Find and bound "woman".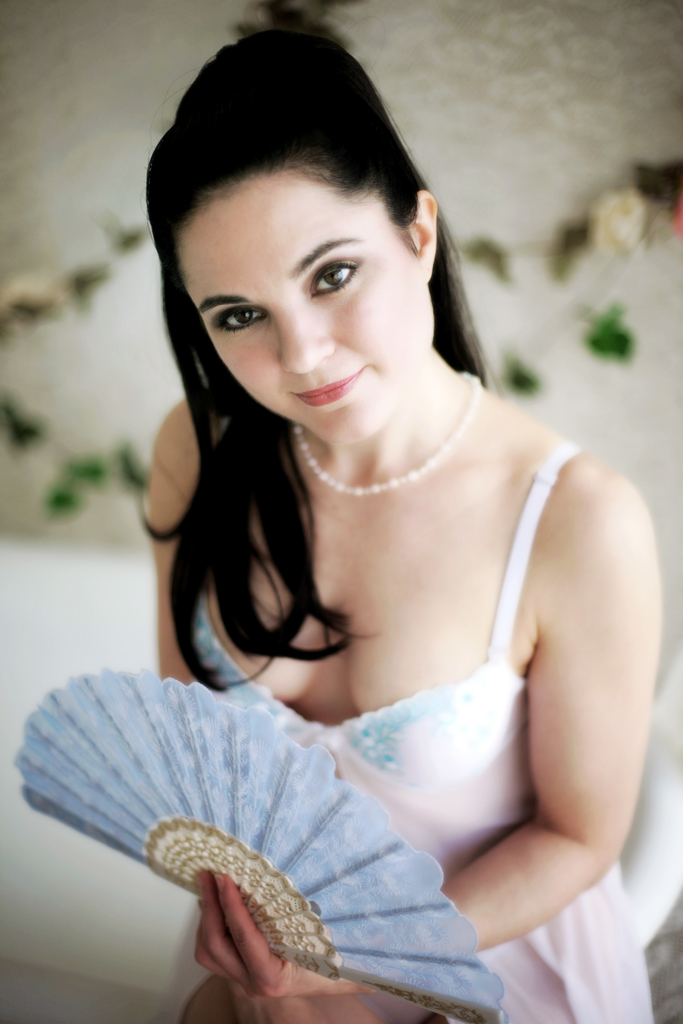
Bound: rect(43, 0, 682, 1006).
